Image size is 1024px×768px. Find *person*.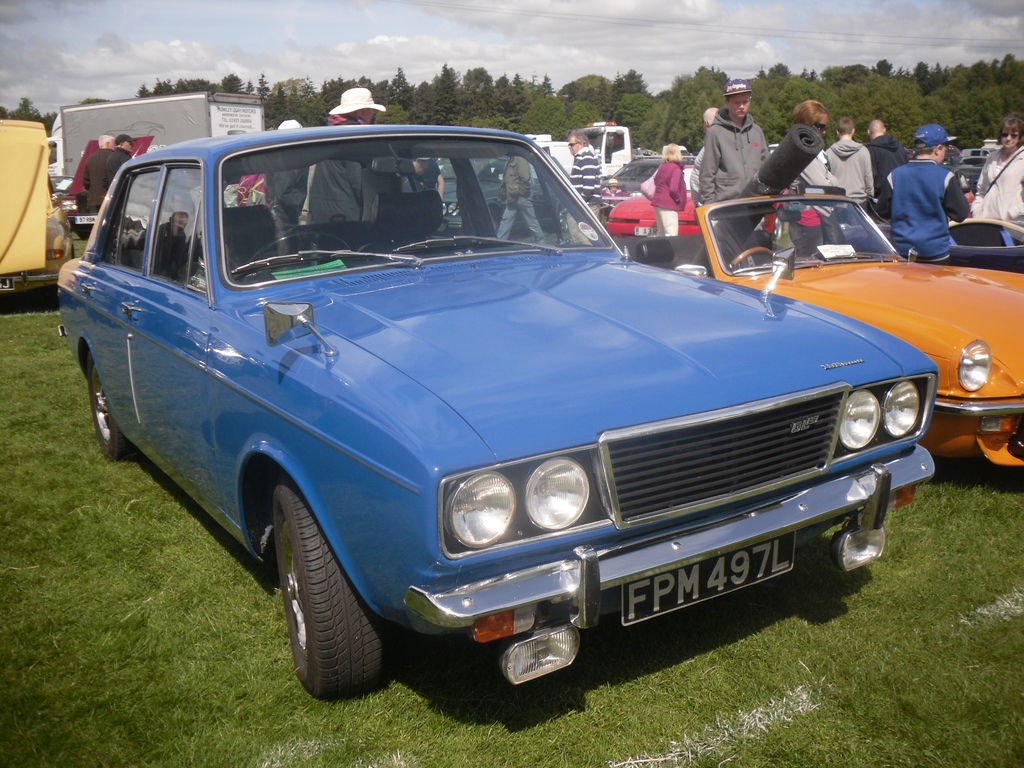
x1=111, y1=132, x2=131, y2=171.
